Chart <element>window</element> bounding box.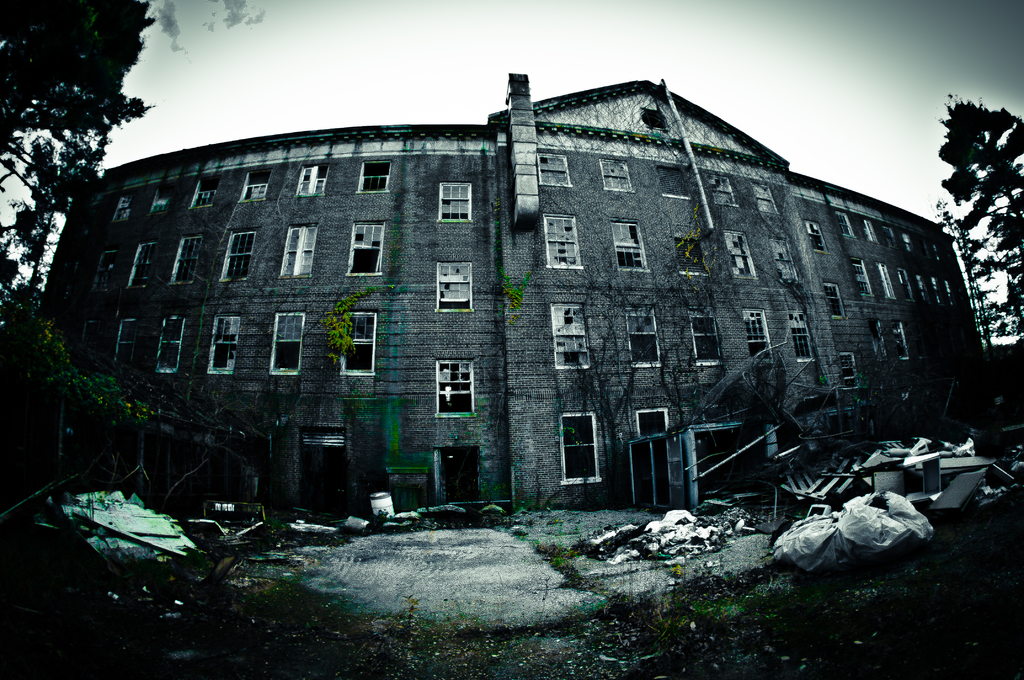
Charted: (125, 241, 157, 292).
